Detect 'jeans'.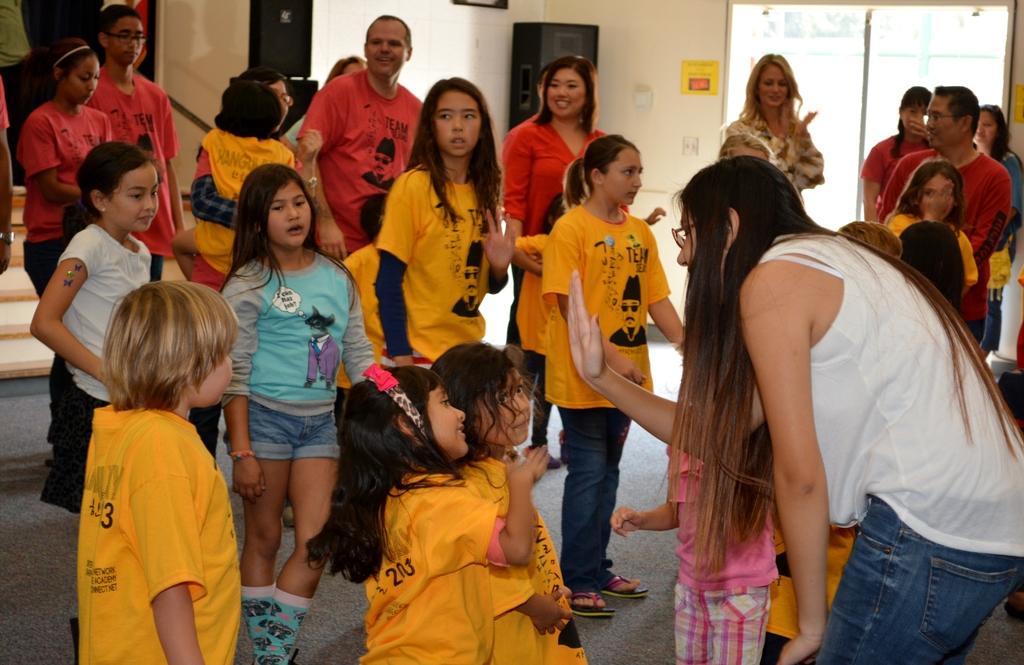
Detected at (x1=811, y1=500, x2=1023, y2=664).
